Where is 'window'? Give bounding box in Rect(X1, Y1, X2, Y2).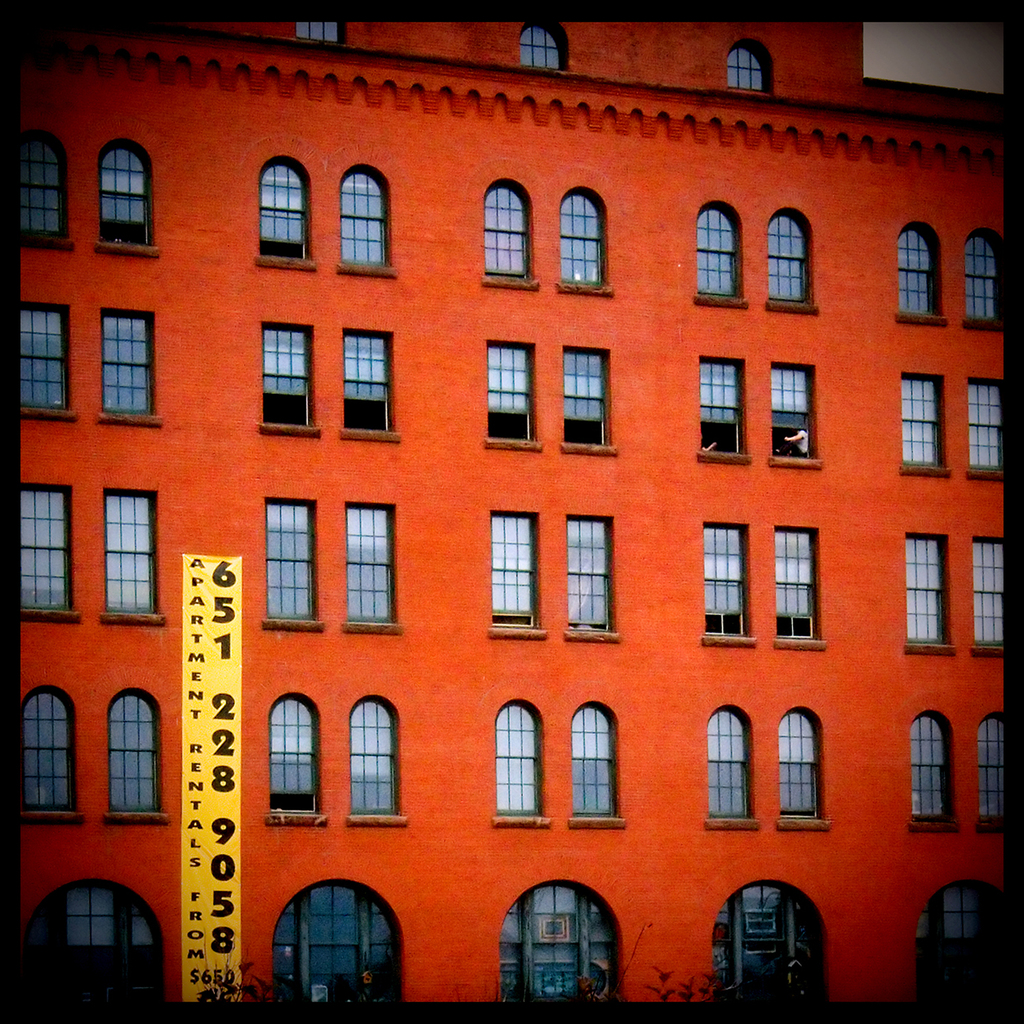
Rect(265, 323, 309, 431).
